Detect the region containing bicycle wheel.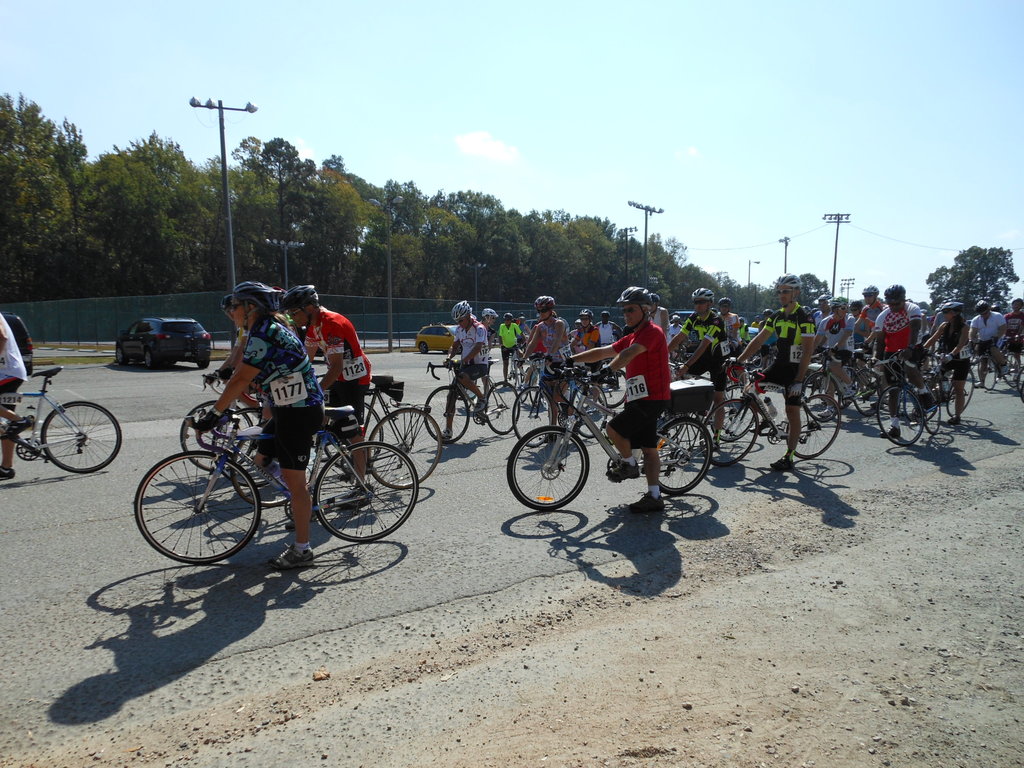
select_region(422, 381, 468, 446).
